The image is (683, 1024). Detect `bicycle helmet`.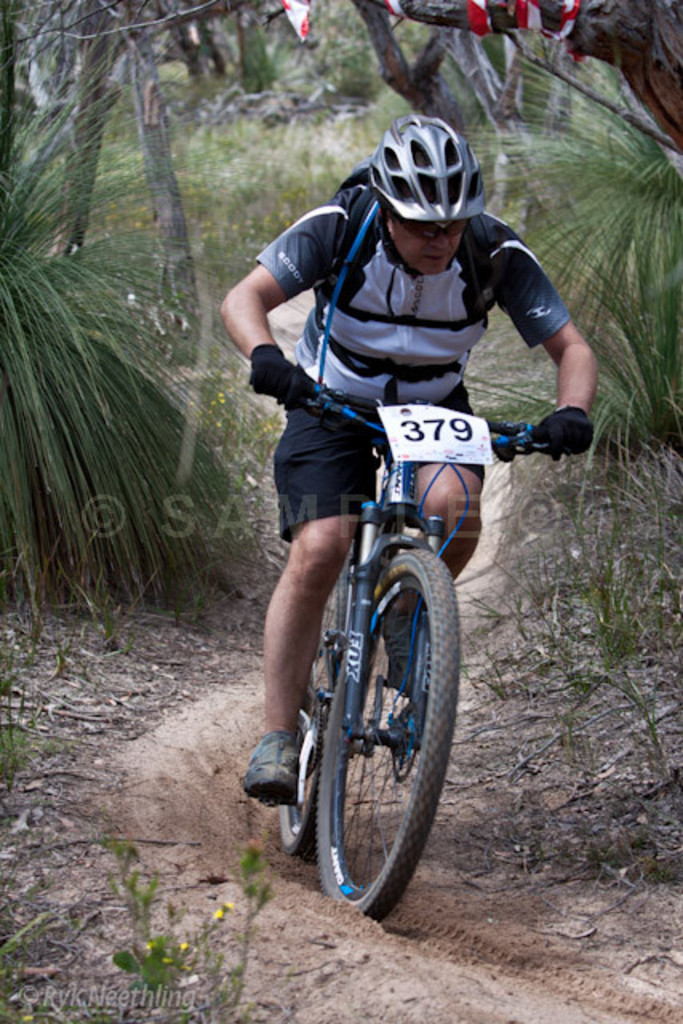
Detection: 376 114 480 218.
